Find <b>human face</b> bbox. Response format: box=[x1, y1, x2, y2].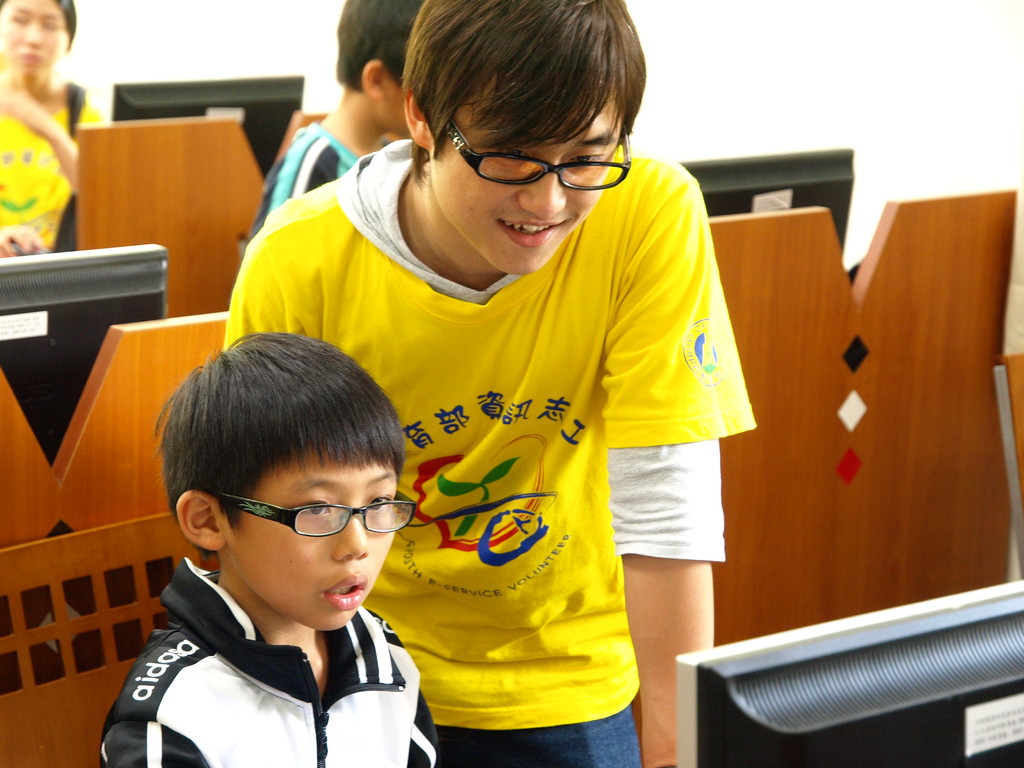
box=[425, 100, 614, 269].
